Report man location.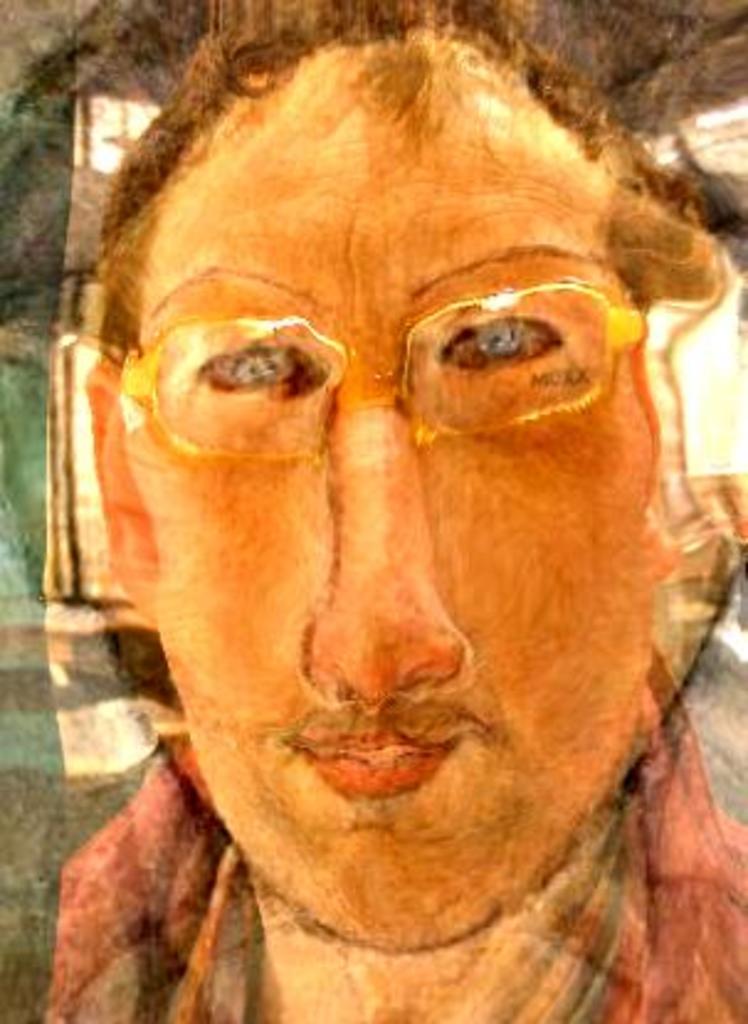
Report: Rect(2, 86, 747, 987).
